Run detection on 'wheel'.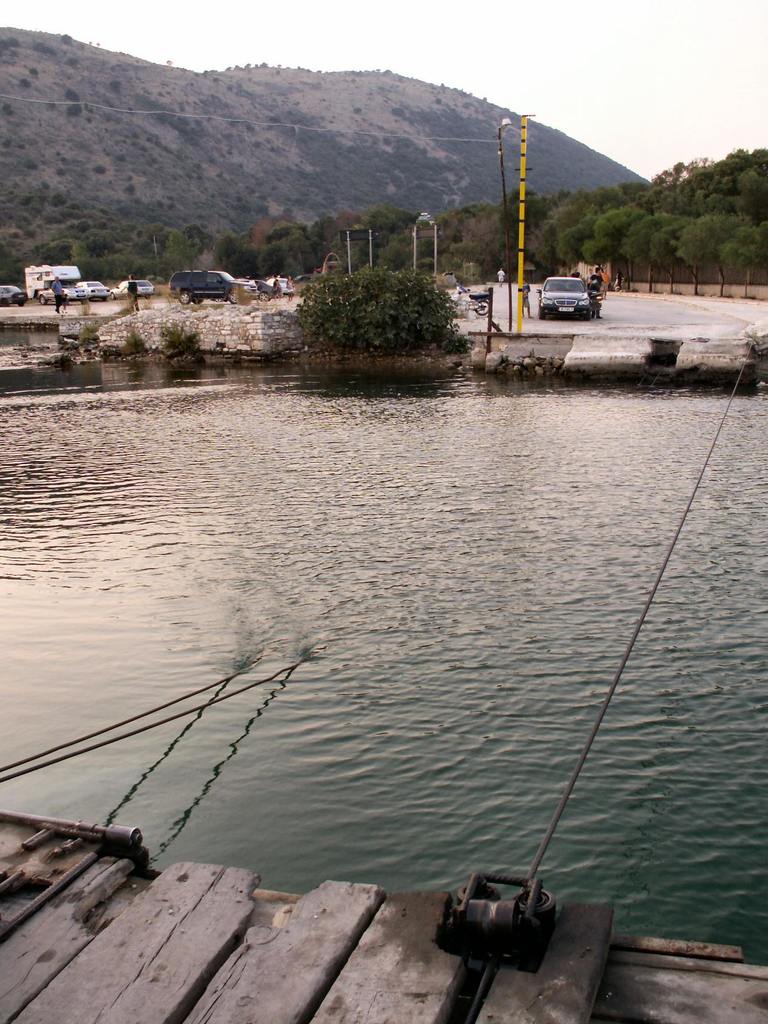
Result: bbox=(476, 300, 492, 317).
